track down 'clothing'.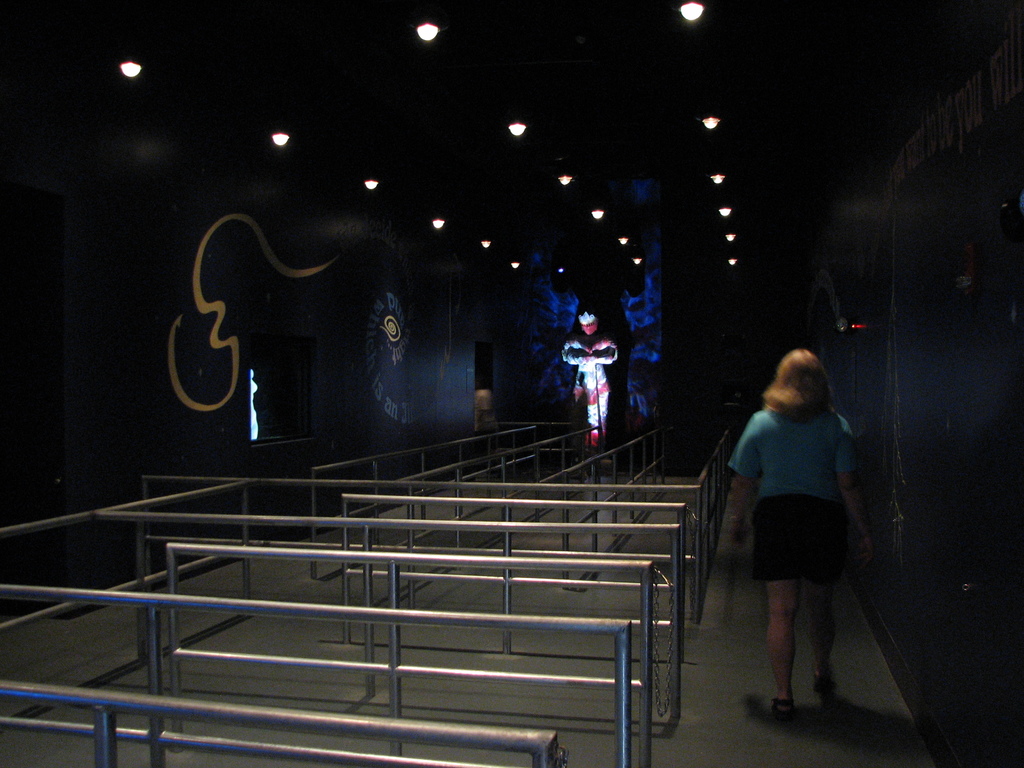
Tracked to {"x1": 555, "y1": 333, "x2": 623, "y2": 435}.
